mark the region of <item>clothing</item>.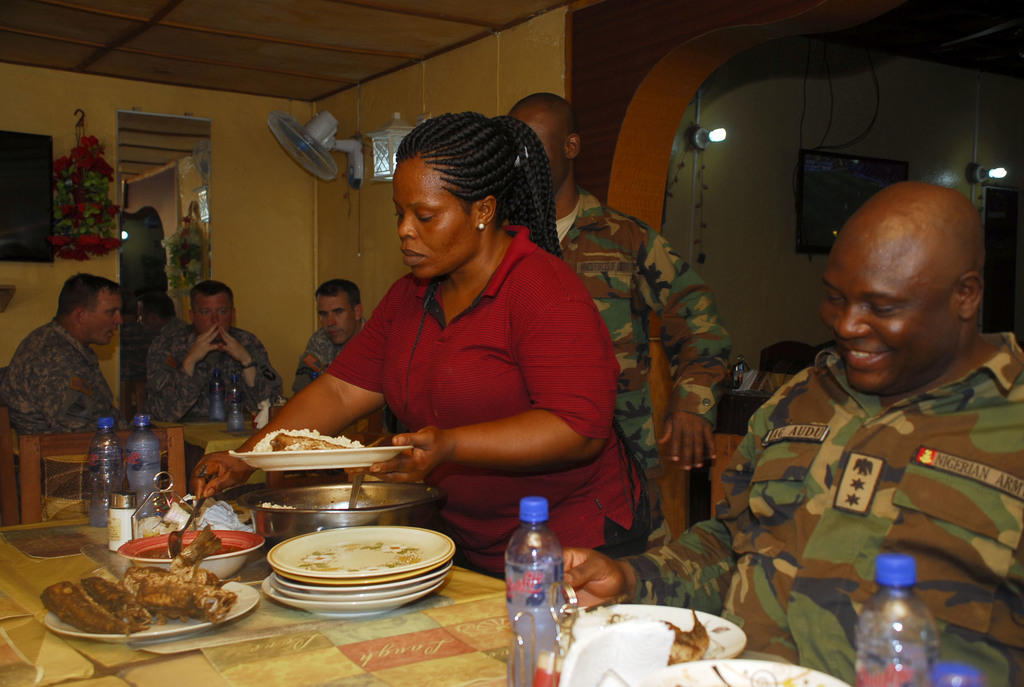
Region: <bbox>291, 316, 387, 418</bbox>.
